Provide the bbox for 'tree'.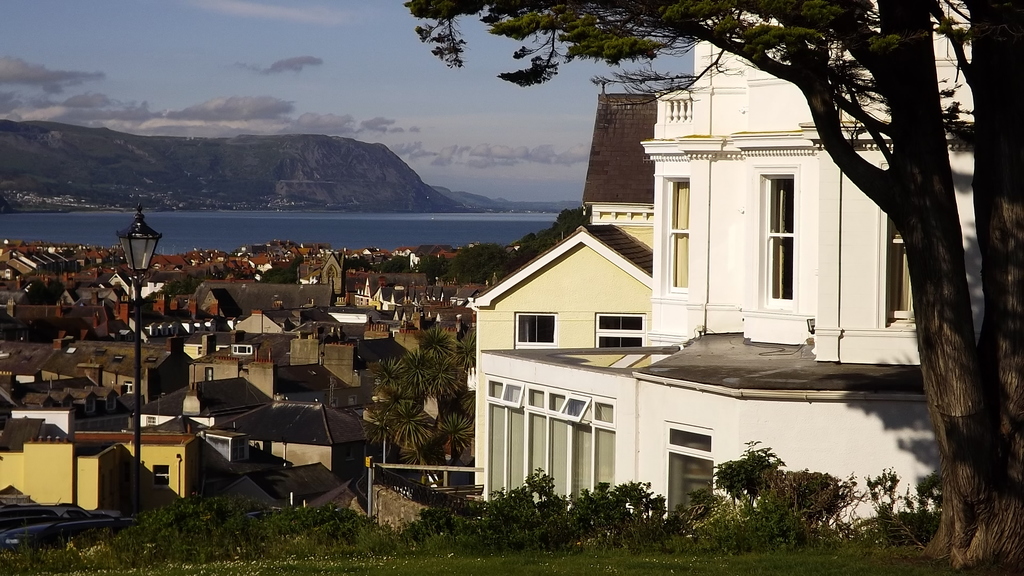
BBox(438, 246, 512, 285).
